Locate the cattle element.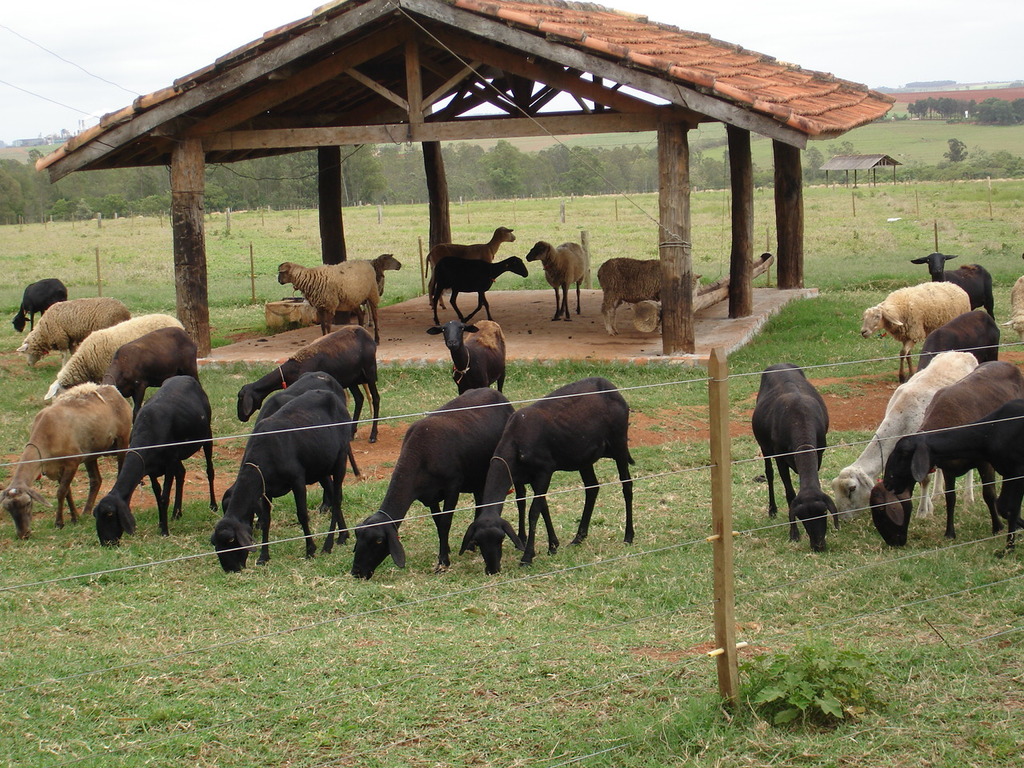
Element bbox: [340, 386, 522, 582].
